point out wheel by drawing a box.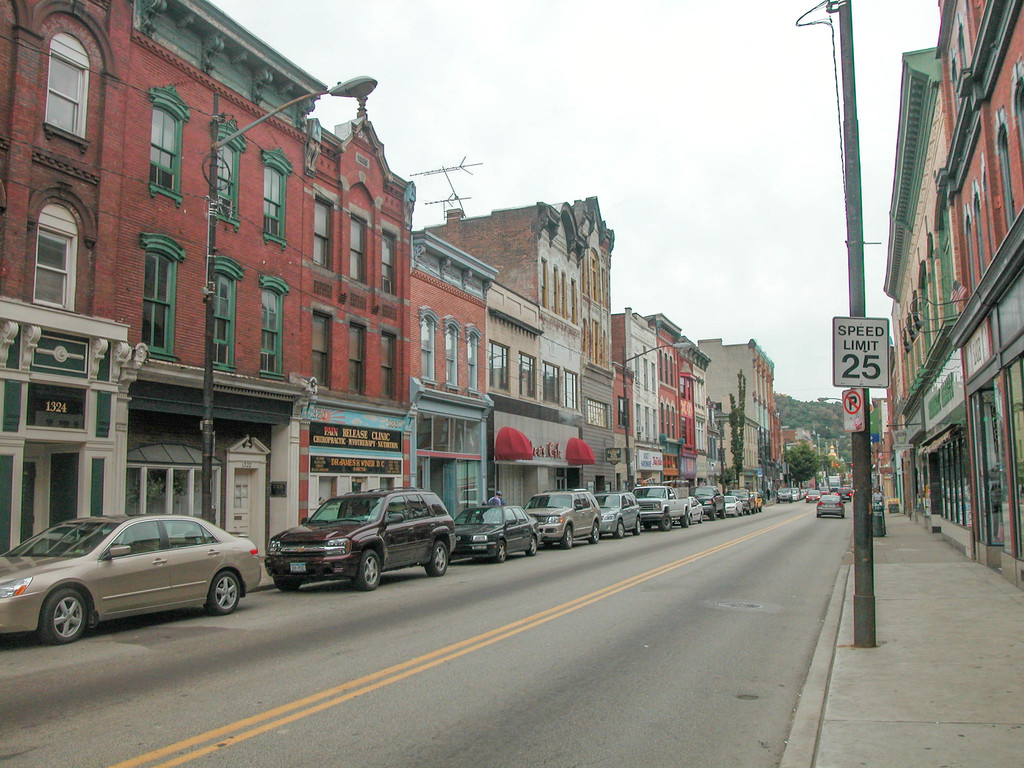
rect(710, 508, 716, 520).
